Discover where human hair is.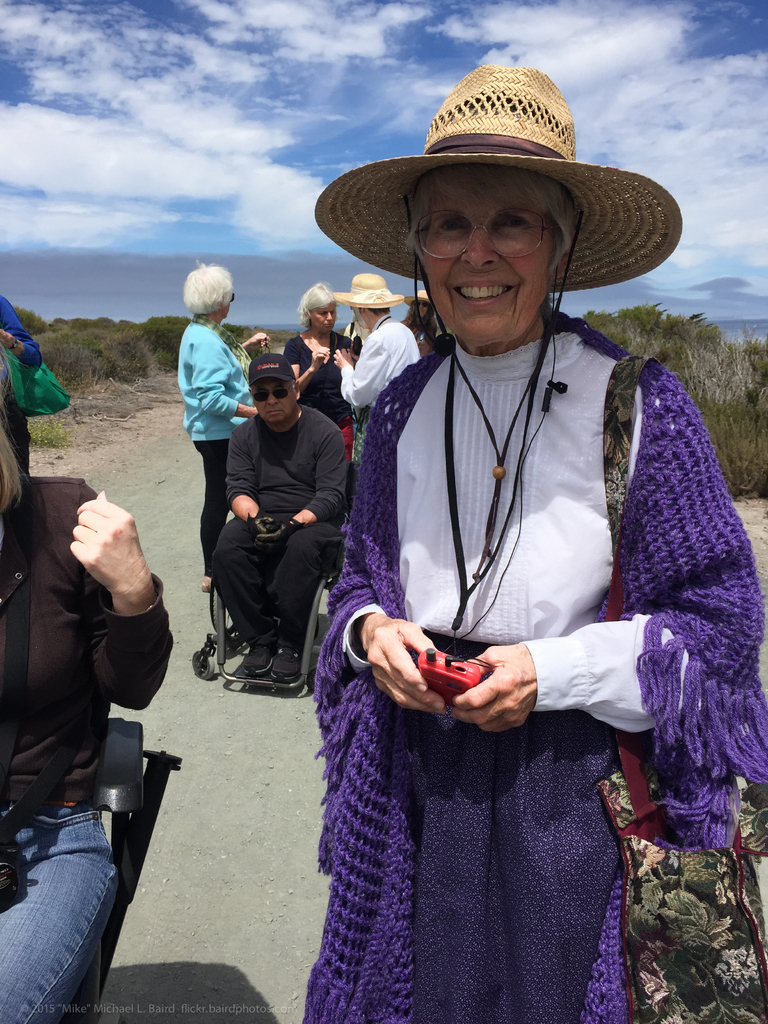
Discovered at {"x1": 406, "y1": 302, "x2": 430, "y2": 342}.
